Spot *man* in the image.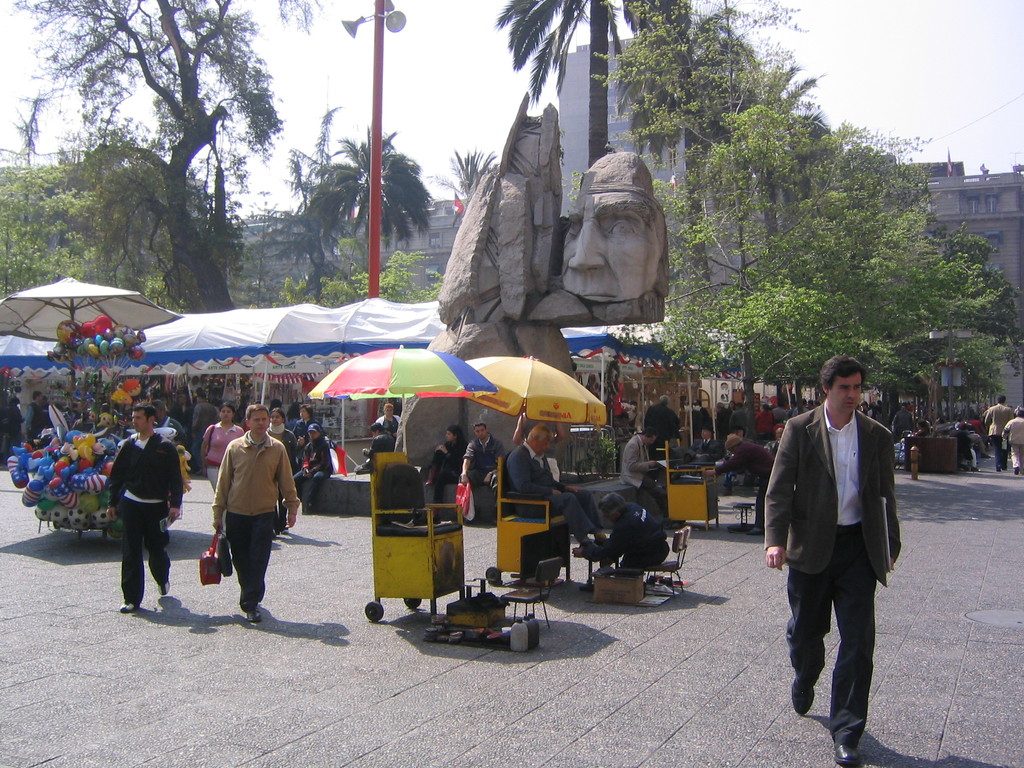
*man* found at <bbox>620, 424, 677, 525</bbox>.
